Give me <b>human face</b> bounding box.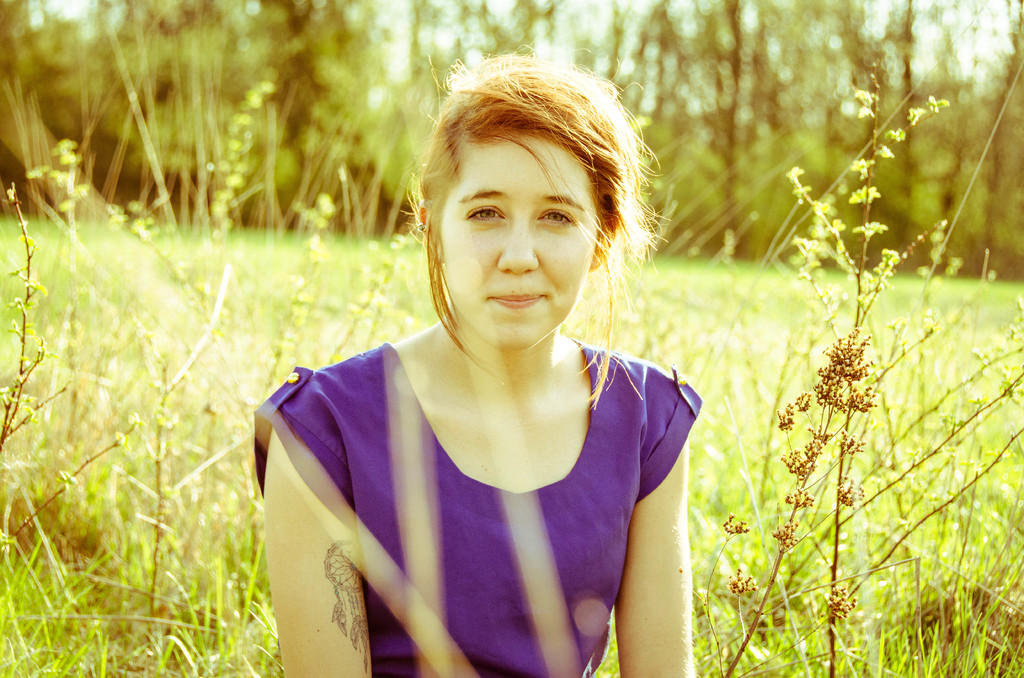
[x1=433, y1=134, x2=589, y2=348].
